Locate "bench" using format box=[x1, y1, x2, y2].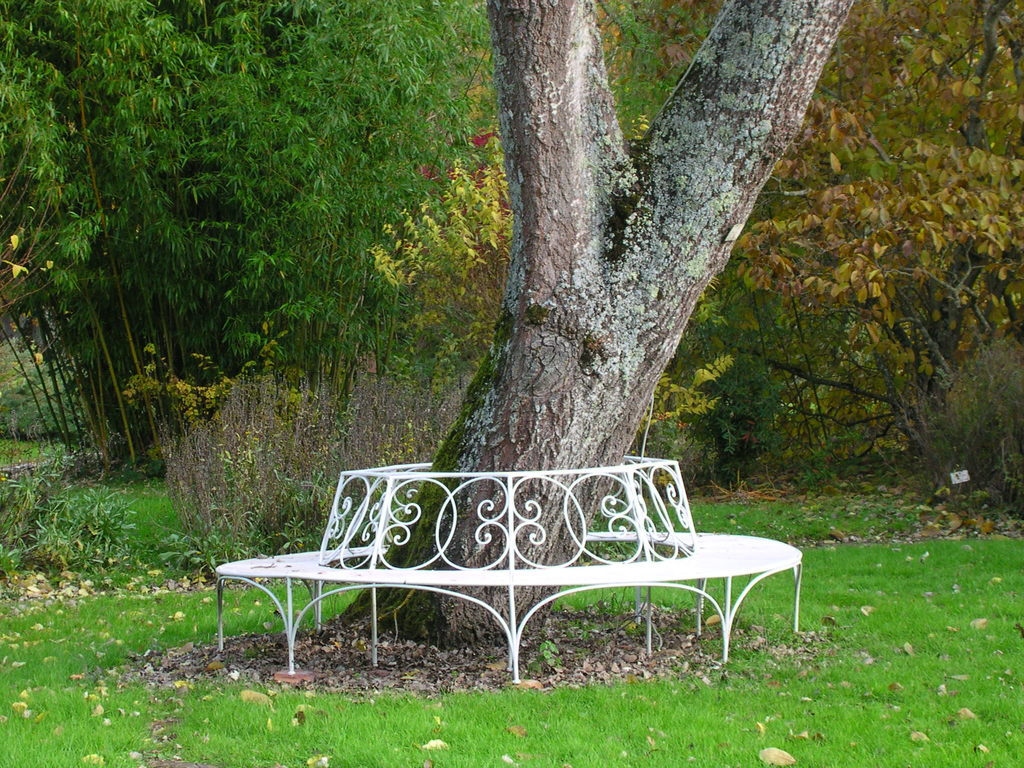
box=[206, 479, 809, 687].
